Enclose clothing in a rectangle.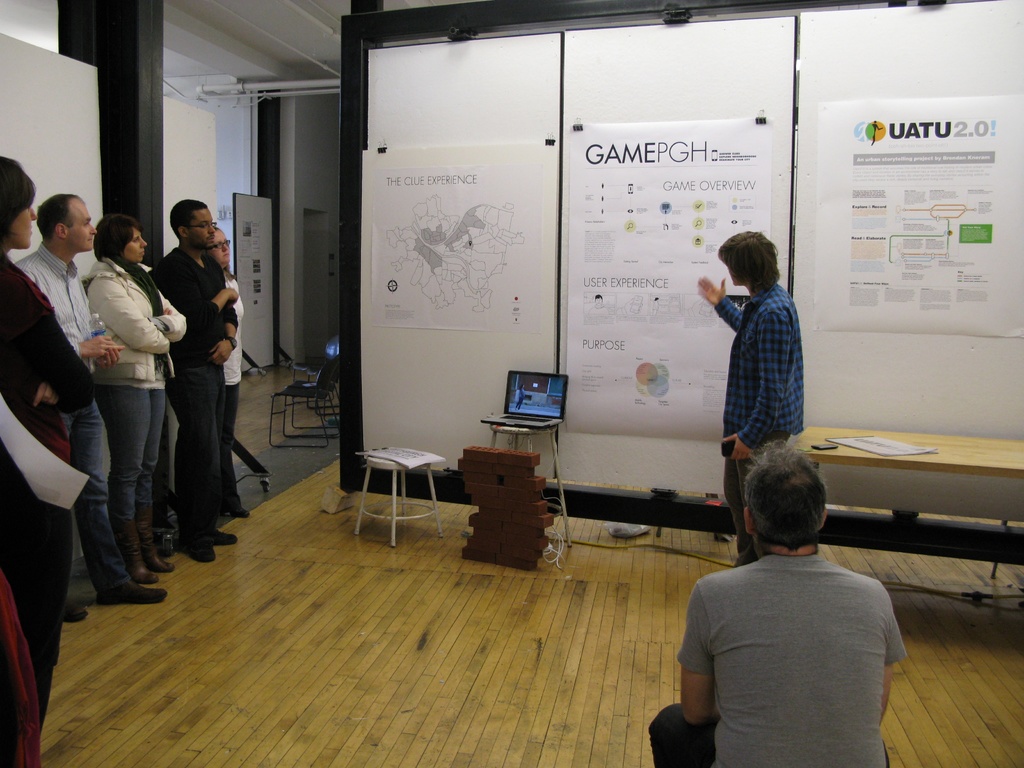
BBox(147, 244, 239, 528).
